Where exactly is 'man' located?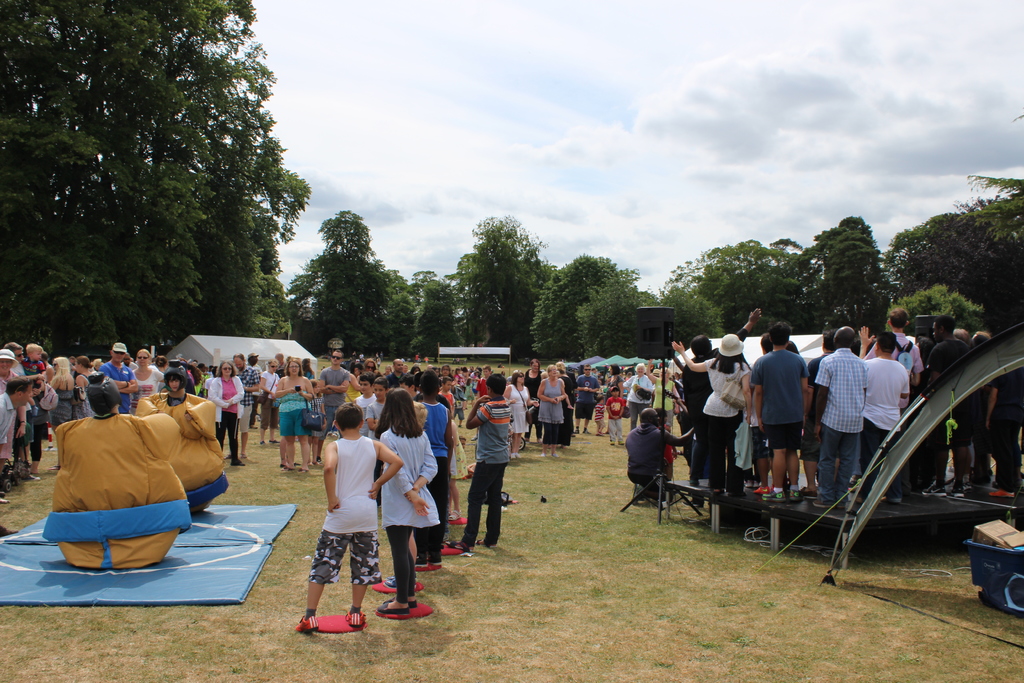
Its bounding box is box=[288, 410, 386, 636].
